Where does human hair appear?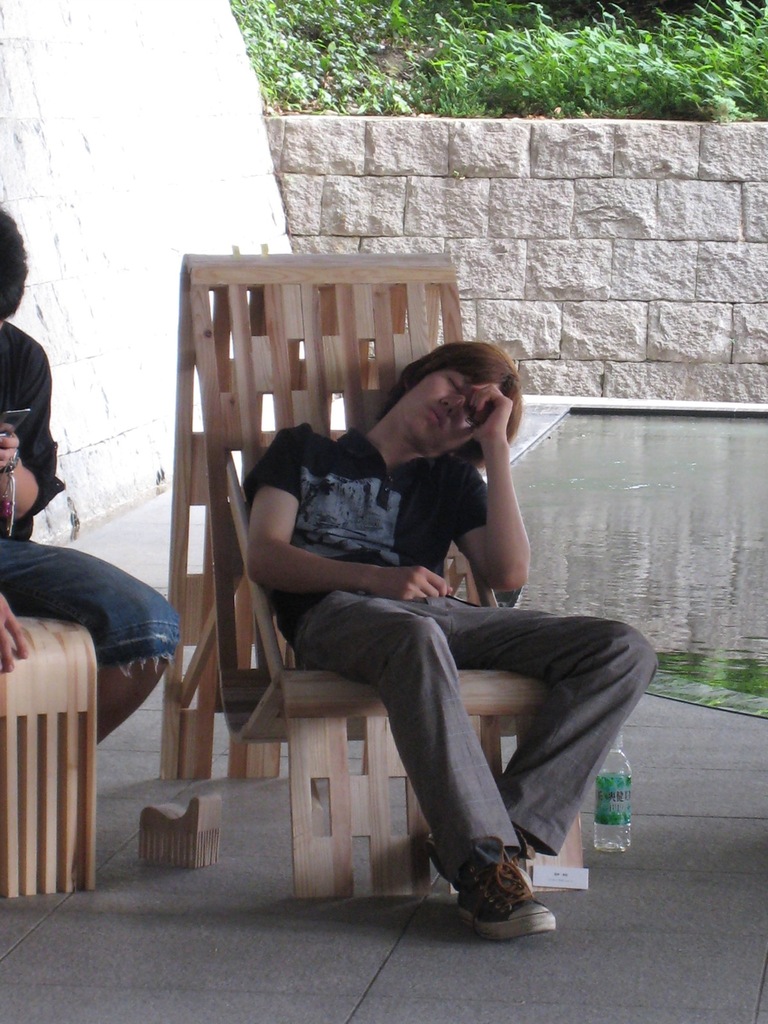
Appears at x1=378 y1=337 x2=529 y2=464.
